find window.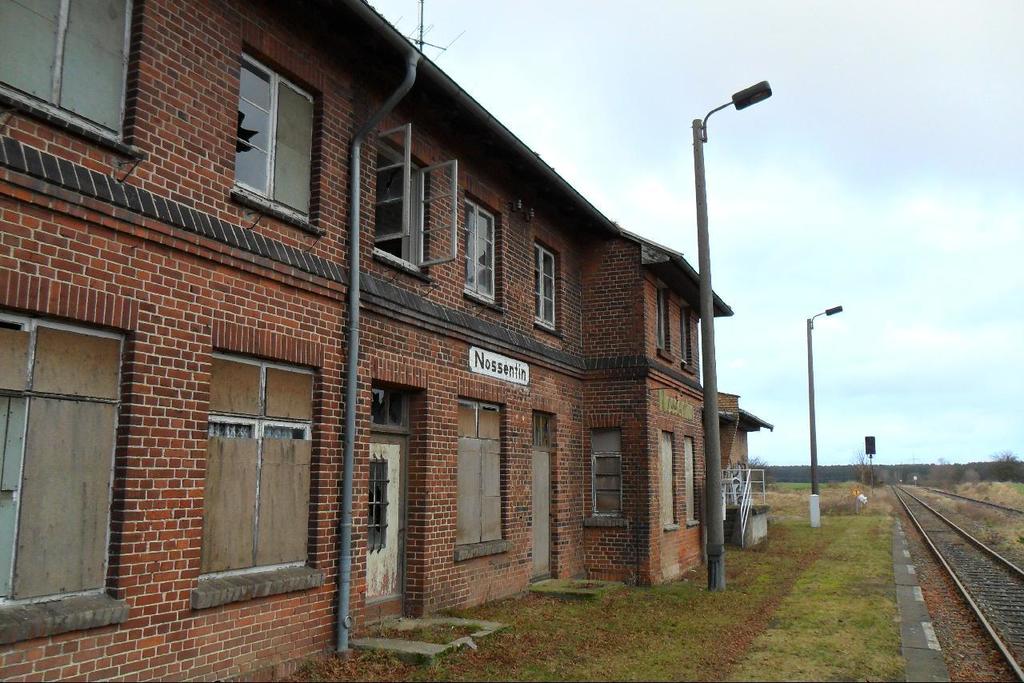
pyautogui.locateOnScreen(526, 236, 559, 330).
